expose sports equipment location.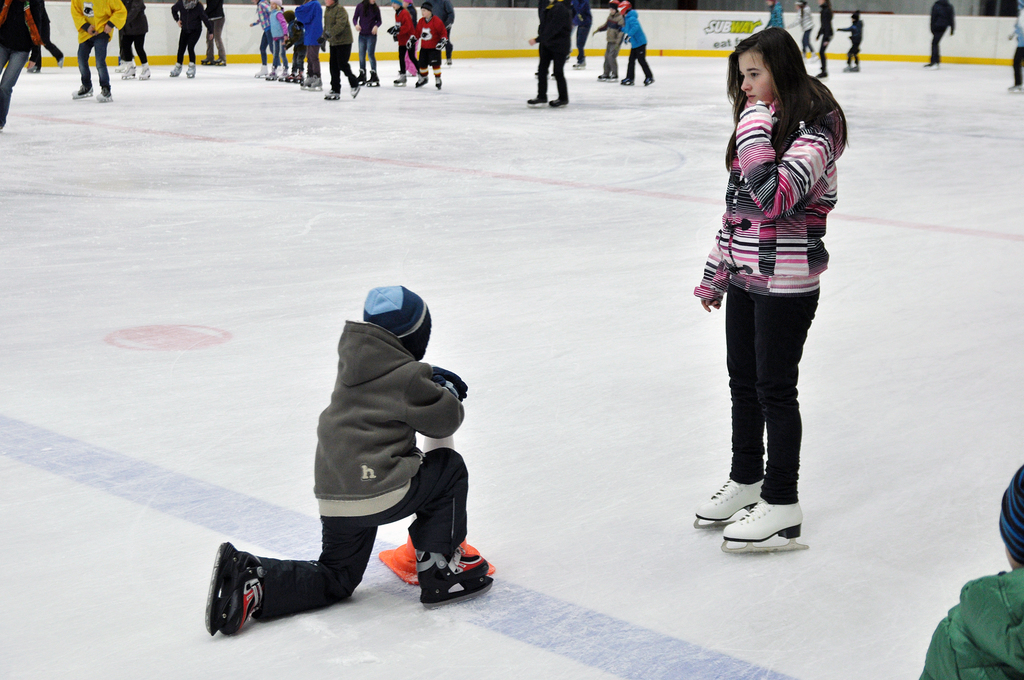
Exposed at rect(622, 74, 637, 86).
